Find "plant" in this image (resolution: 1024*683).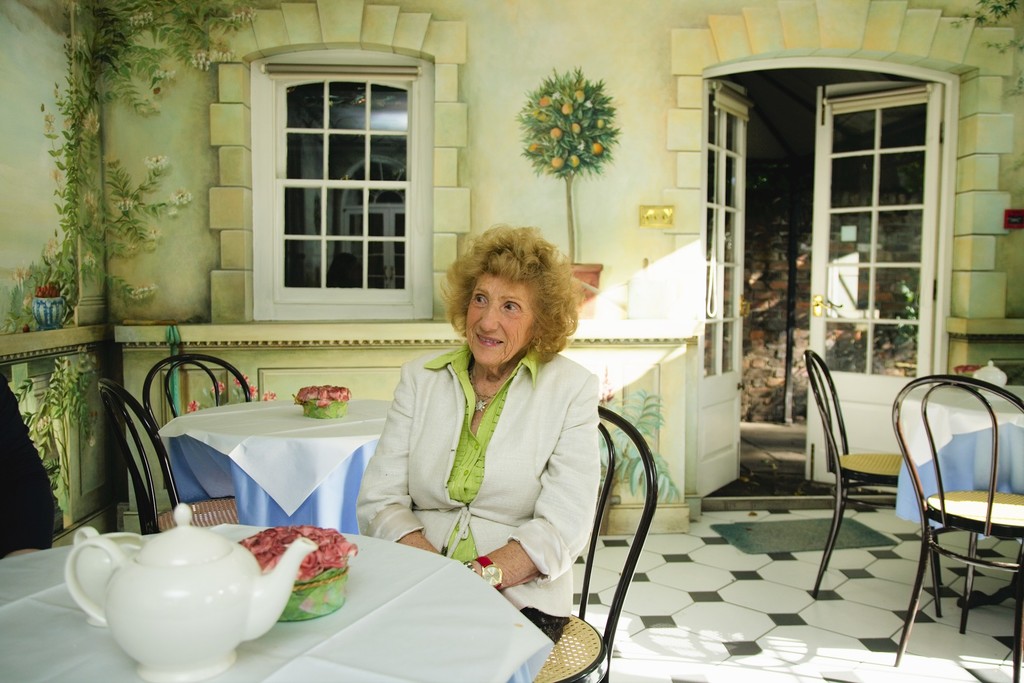
bbox=[515, 65, 619, 261].
